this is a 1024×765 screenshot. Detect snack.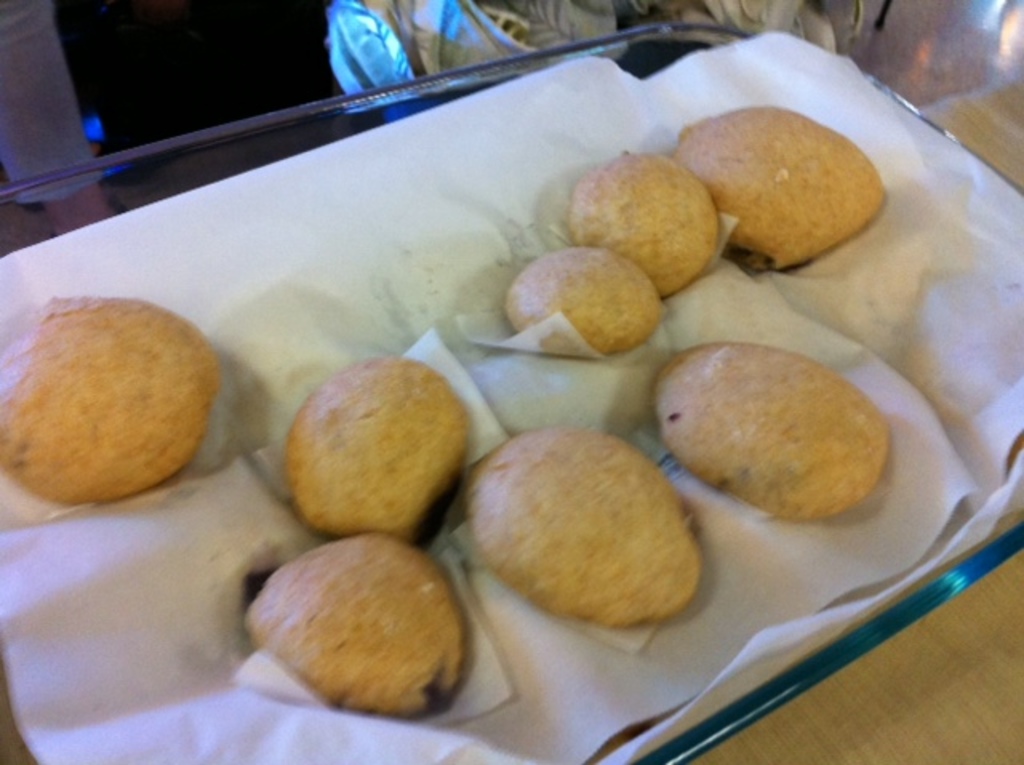
rect(570, 150, 715, 296).
